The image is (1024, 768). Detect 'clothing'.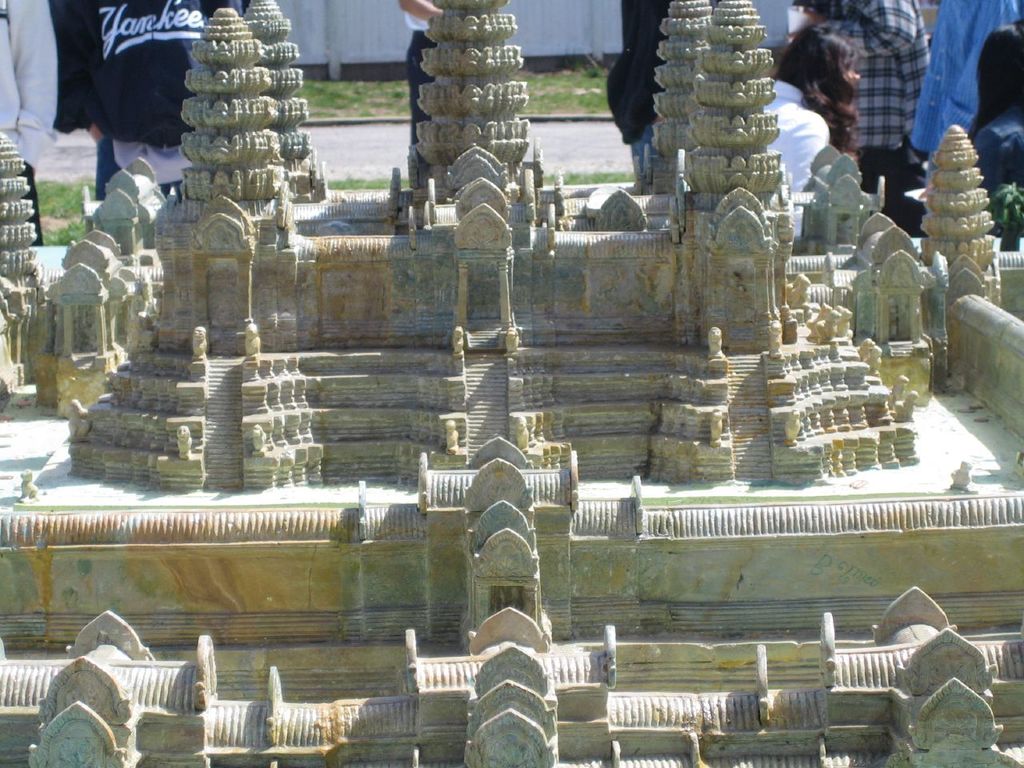
Detection: [79, 0, 201, 208].
